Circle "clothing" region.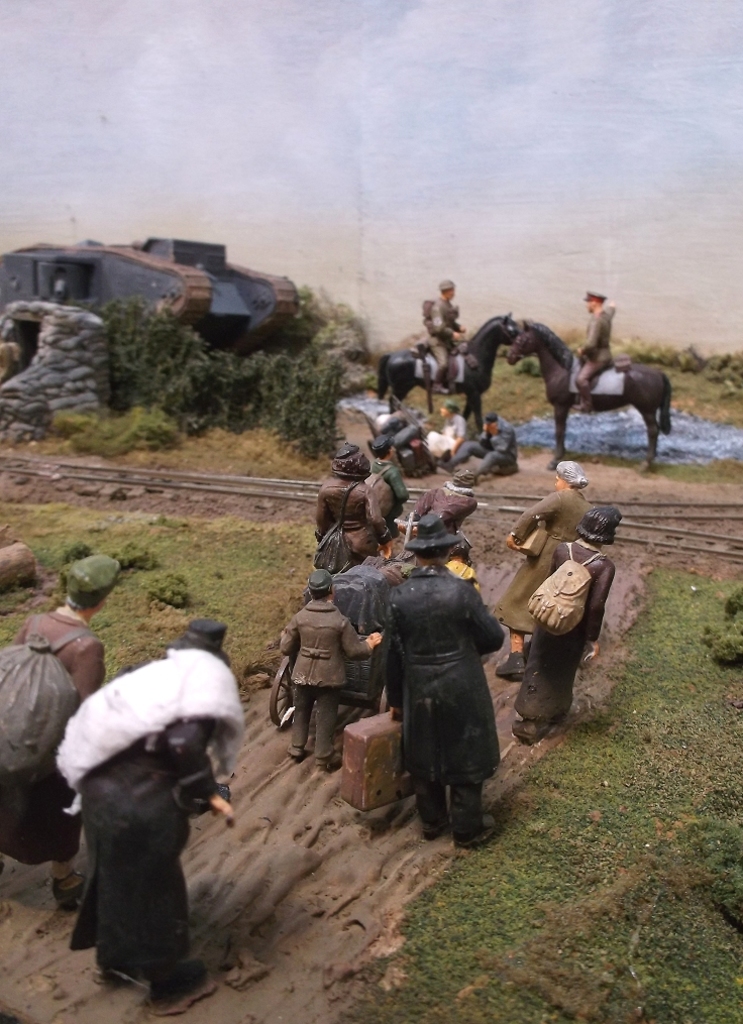
Region: {"x1": 0, "y1": 617, "x2": 126, "y2": 879}.
